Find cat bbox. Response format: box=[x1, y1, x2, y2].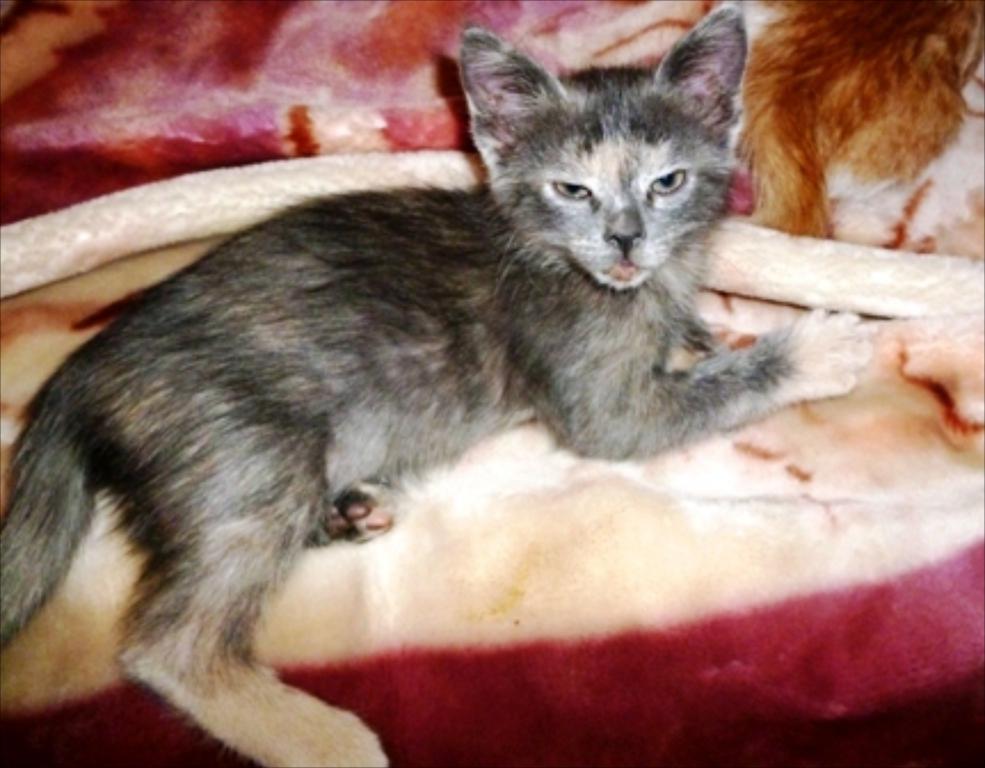
box=[0, 0, 875, 766].
